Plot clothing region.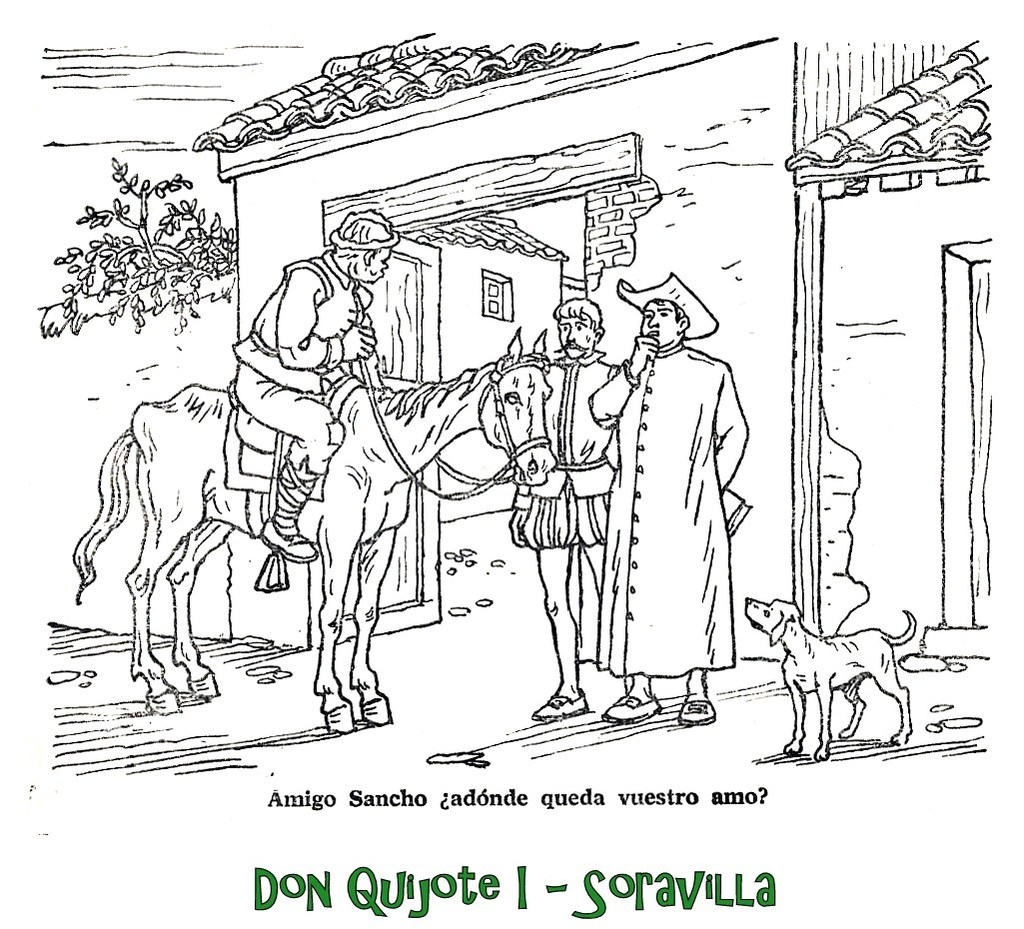
Plotted at x1=227 y1=249 x2=369 y2=479.
